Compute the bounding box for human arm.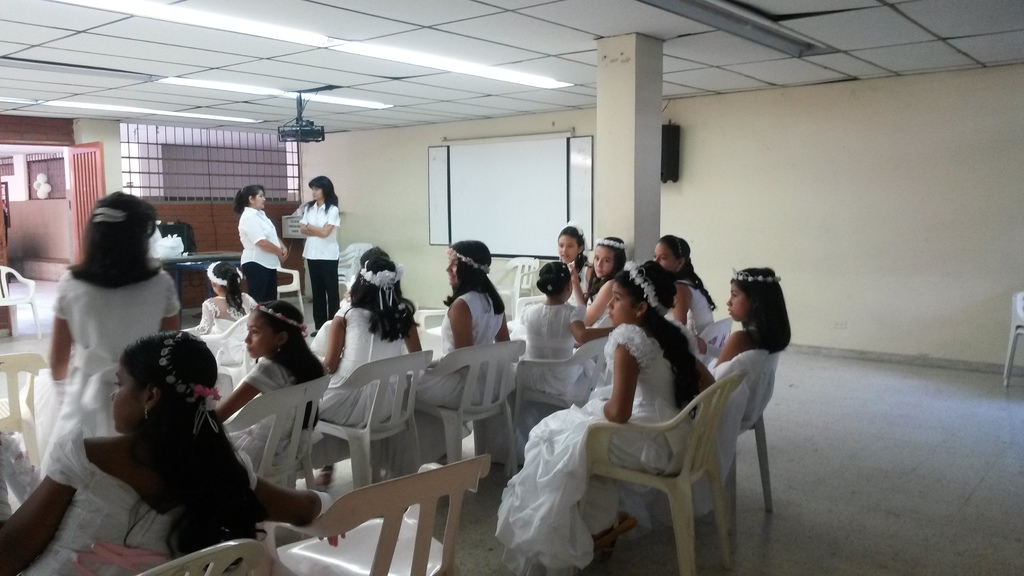
499,314,521,356.
